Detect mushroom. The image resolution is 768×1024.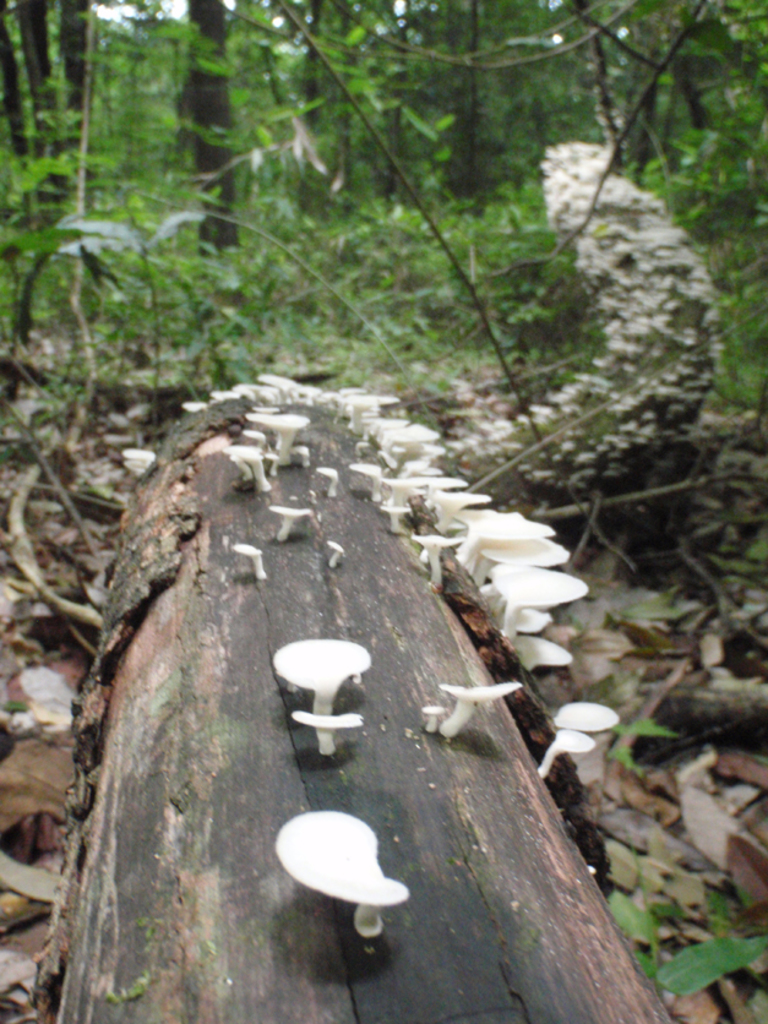
(266, 641, 375, 717).
